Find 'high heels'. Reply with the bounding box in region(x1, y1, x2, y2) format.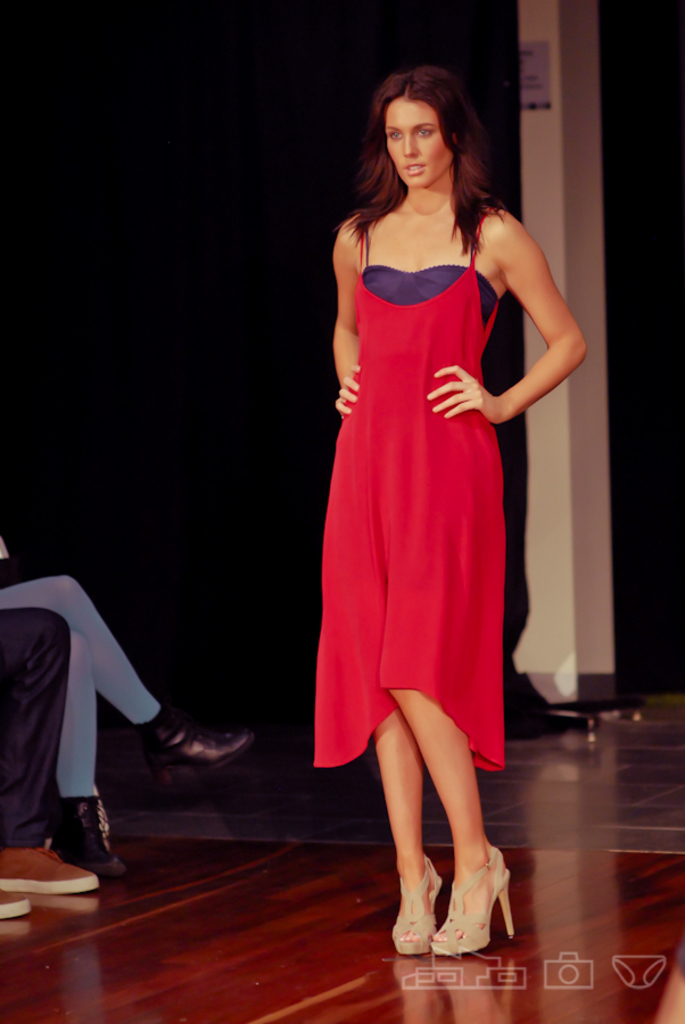
region(424, 842, 522, 958).
